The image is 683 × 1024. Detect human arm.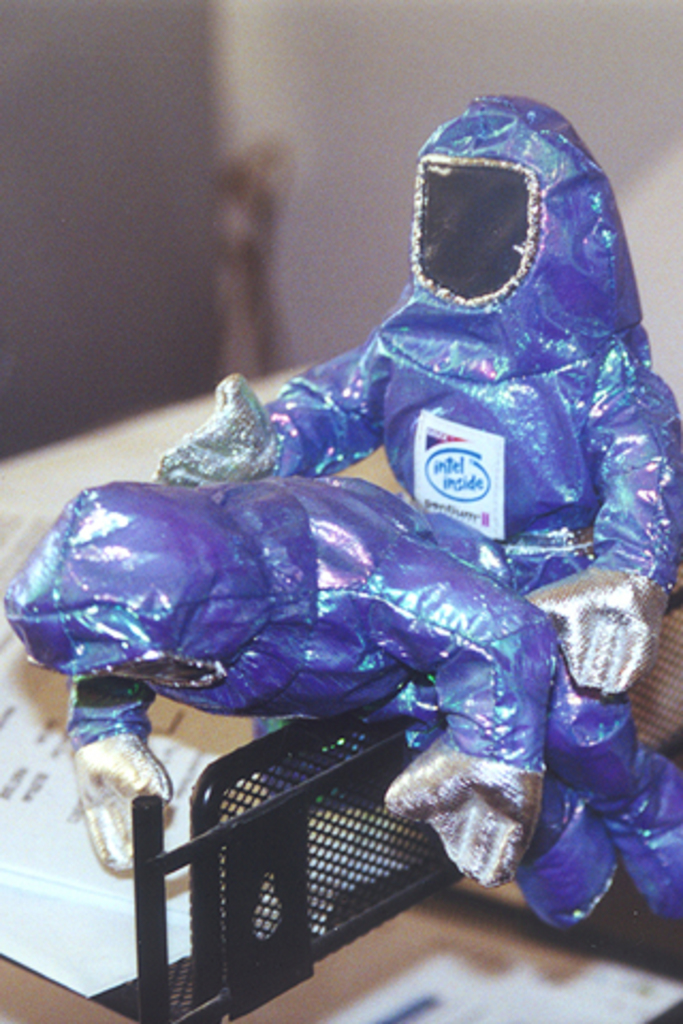
Detection: bbox=(156, 358, 369, 482).
